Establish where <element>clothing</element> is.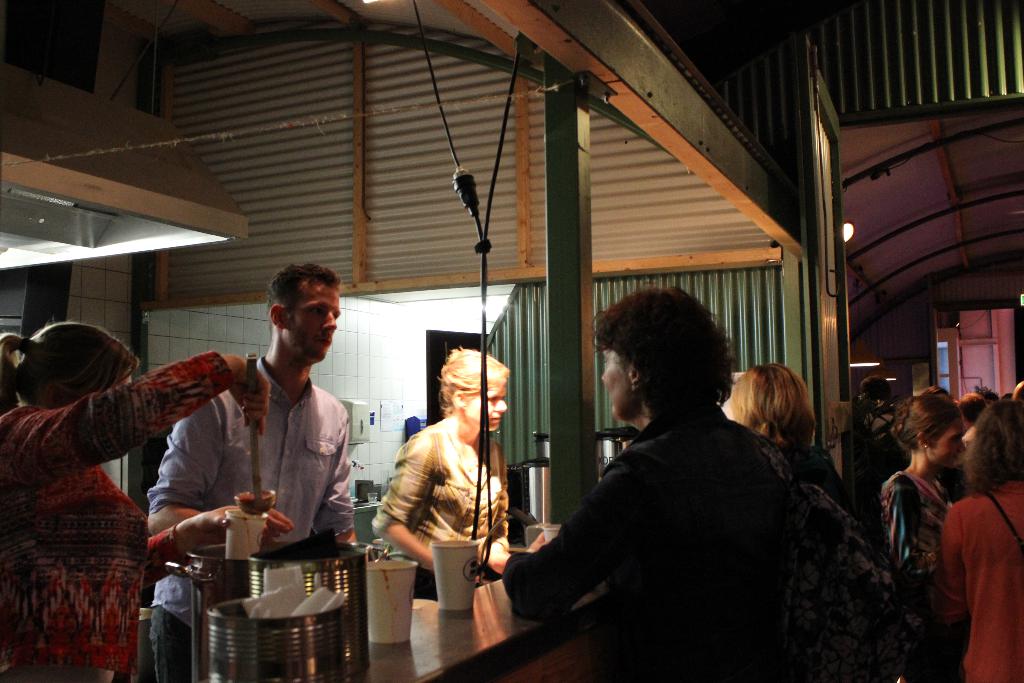
Established at crop(513, 349, 865, 677).
